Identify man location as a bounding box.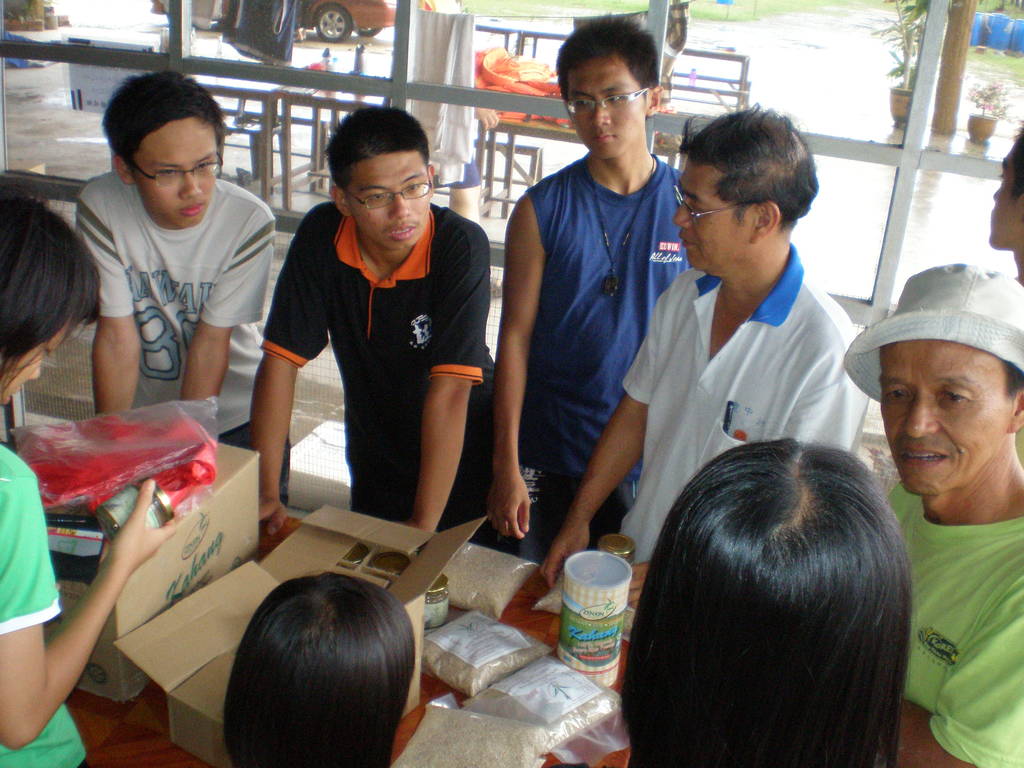
72/69/285/499.
